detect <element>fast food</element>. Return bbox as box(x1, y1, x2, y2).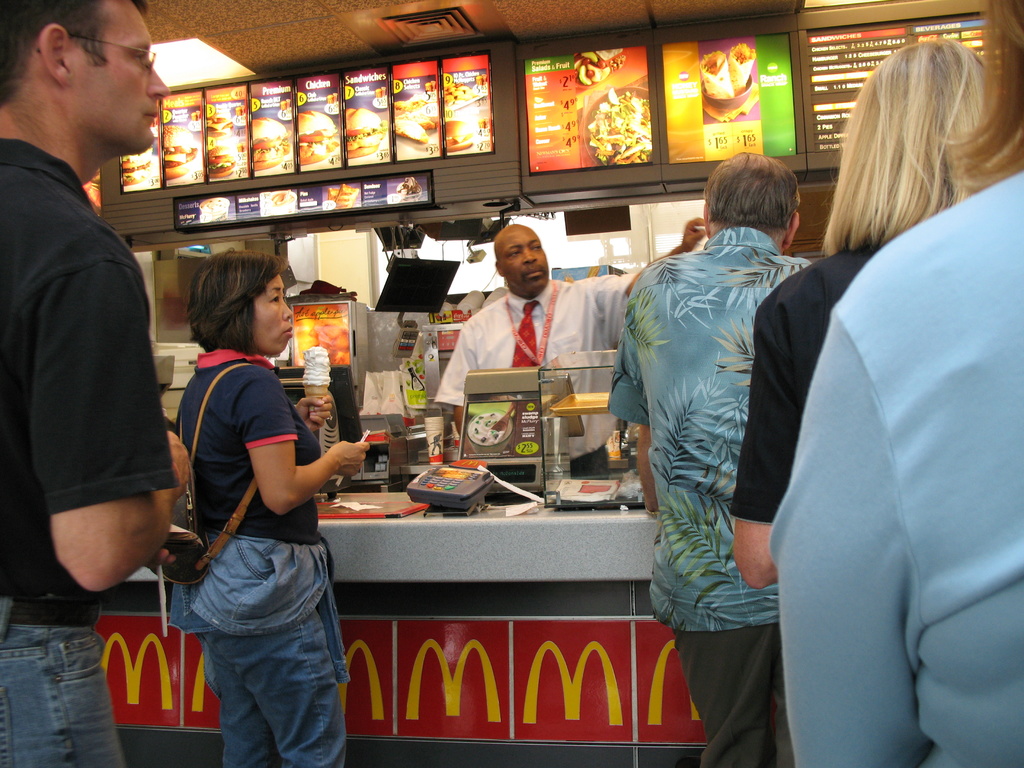
box(728, 40, 756, 86).
